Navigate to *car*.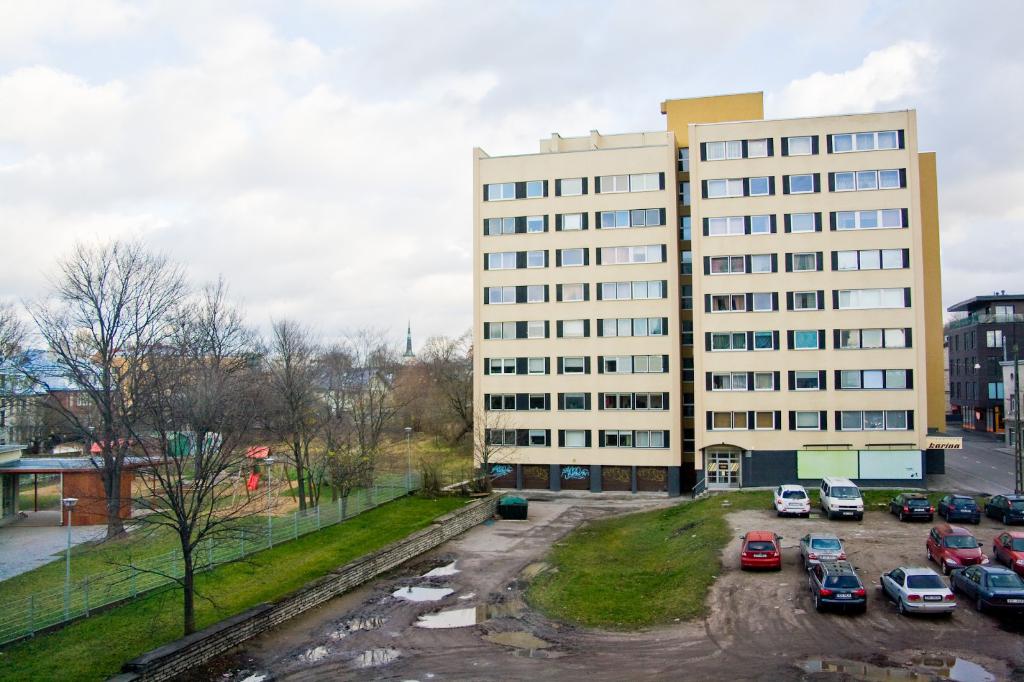
Navigation target: bbox=(888, 492, 934, 521).
